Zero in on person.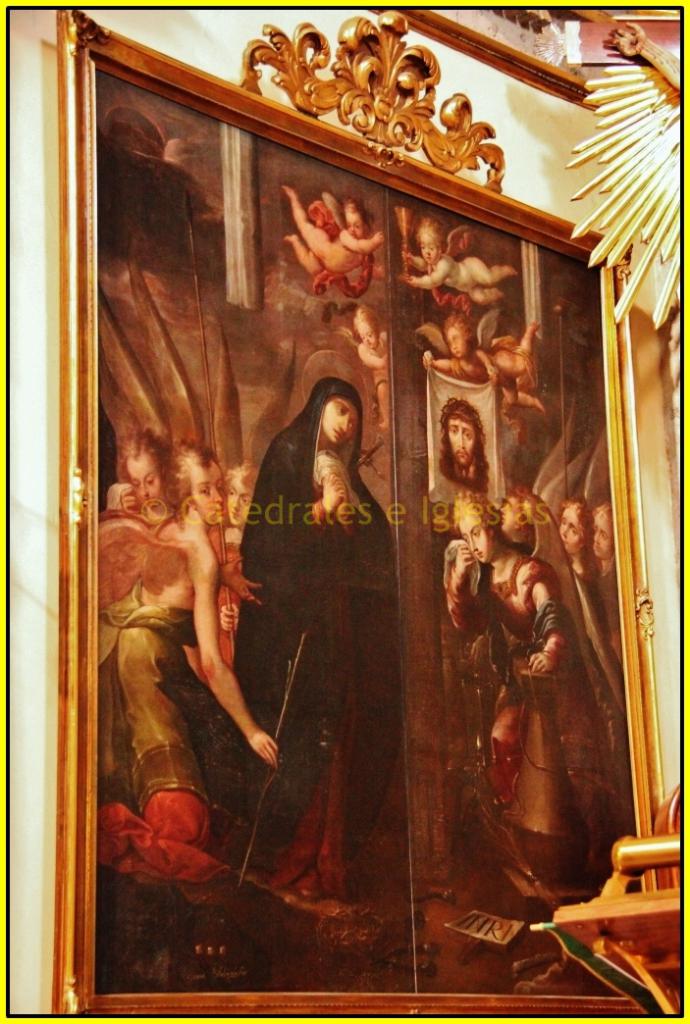
Zeroed in: 232/372/397/896.
